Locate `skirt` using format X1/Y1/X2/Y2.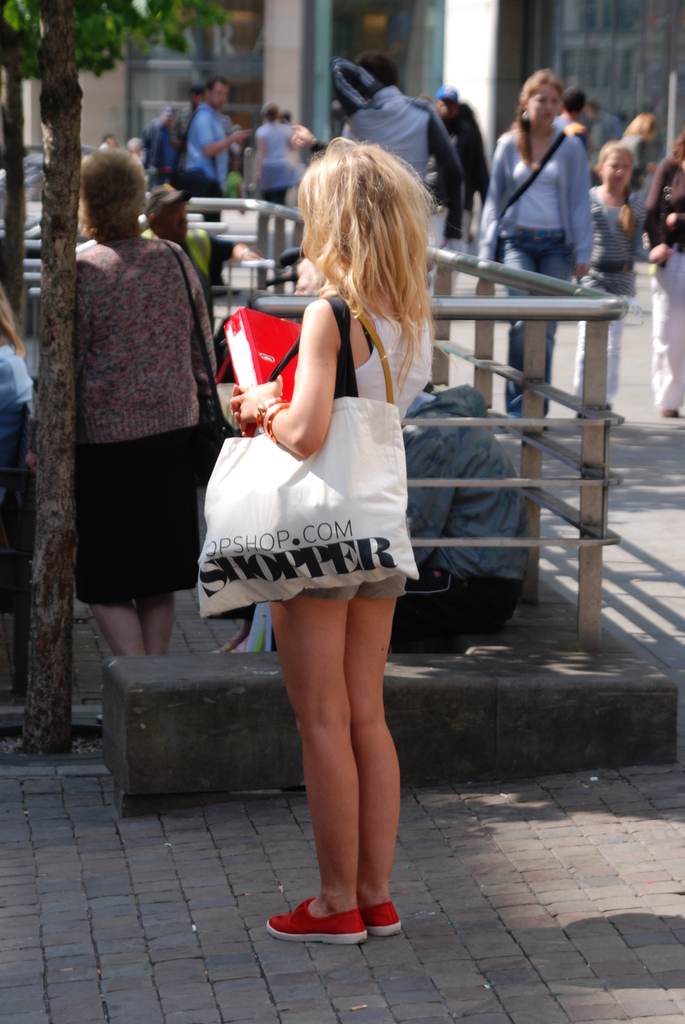
68/426/199/609.
